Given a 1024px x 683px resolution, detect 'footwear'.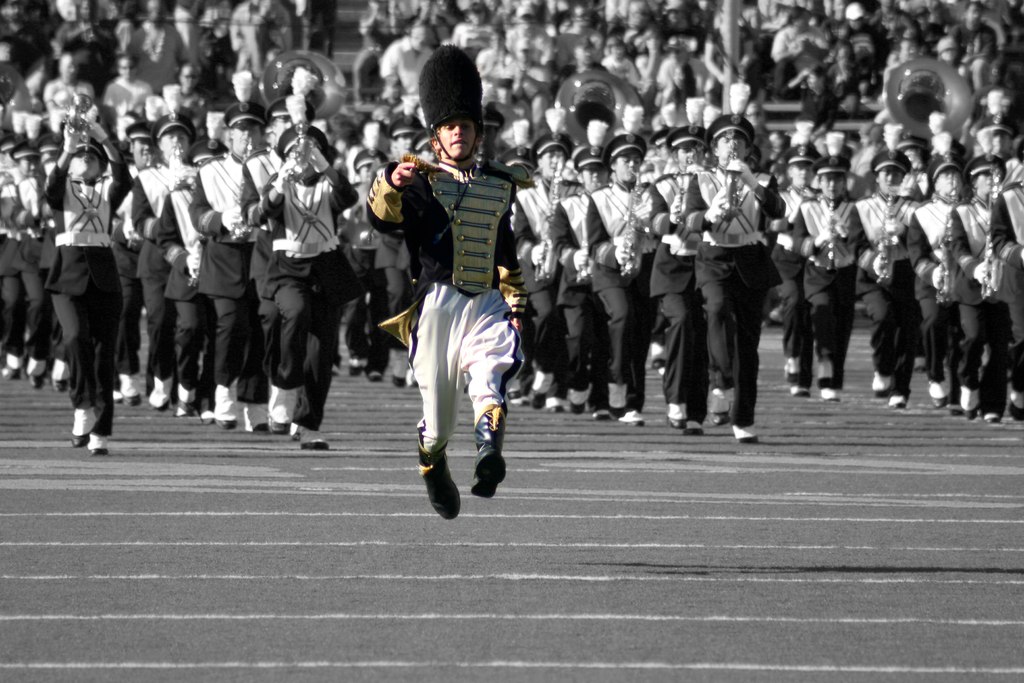
(569,393,590,415).
